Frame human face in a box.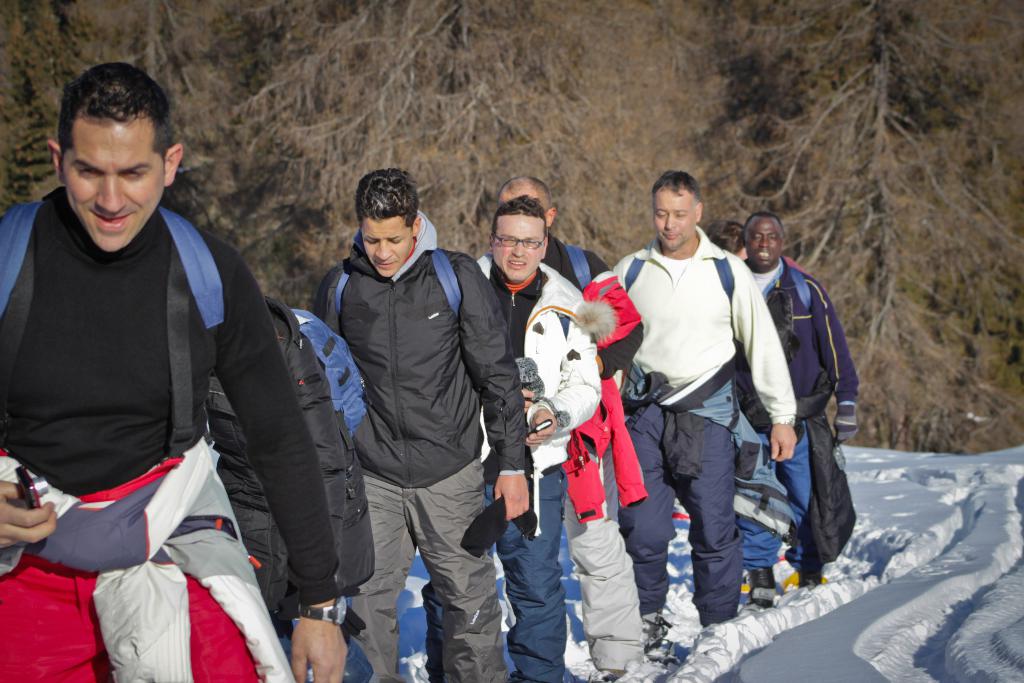
bbox(360, 213, 411, 279).
